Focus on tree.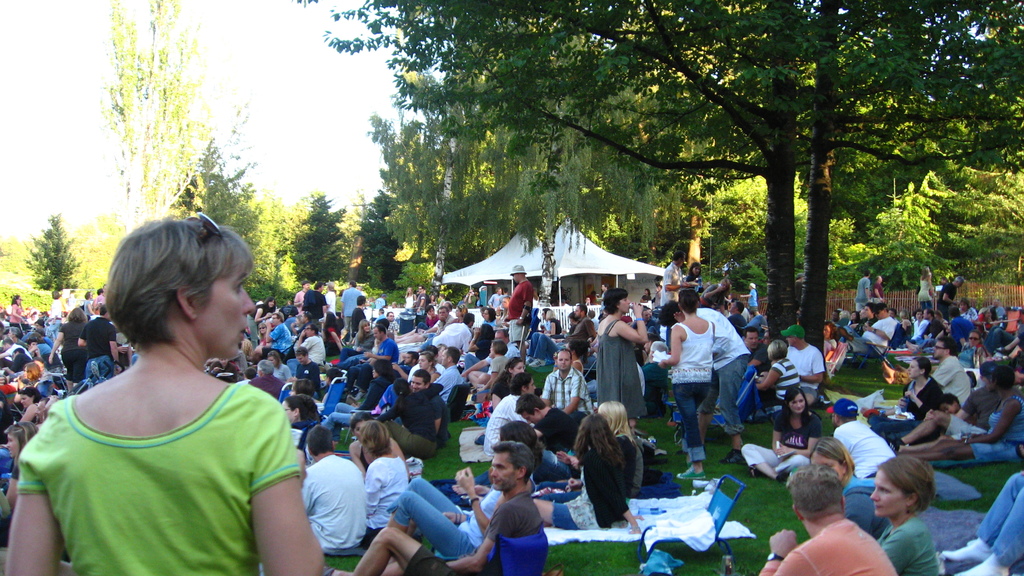
Focused at 16:198:65:303.
